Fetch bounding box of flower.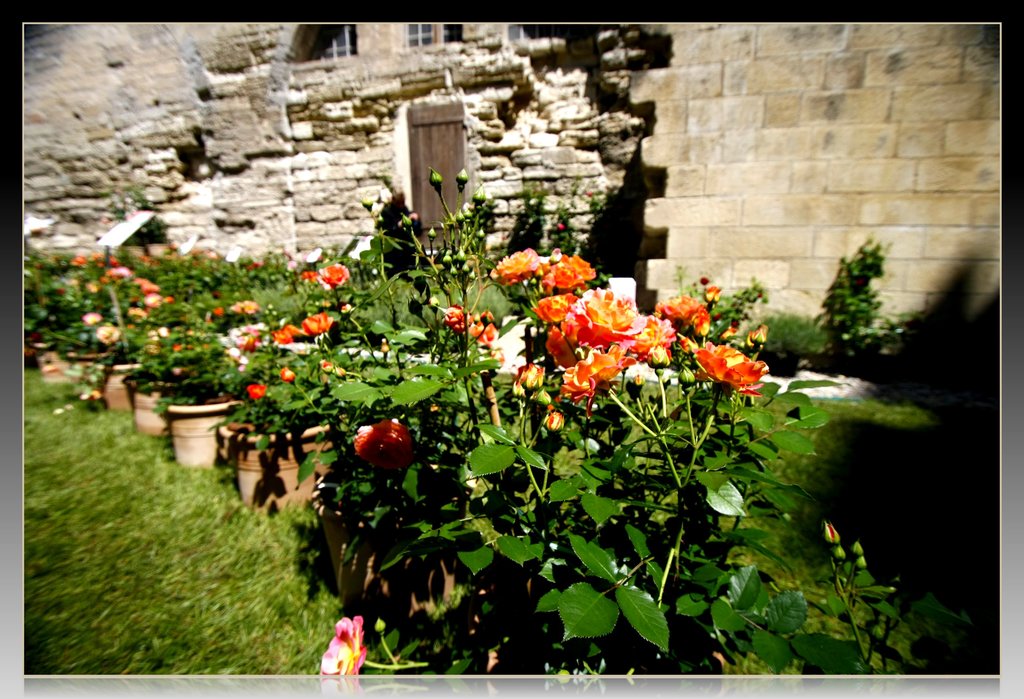
Bbox: rect(692, 329, 771, 398).
